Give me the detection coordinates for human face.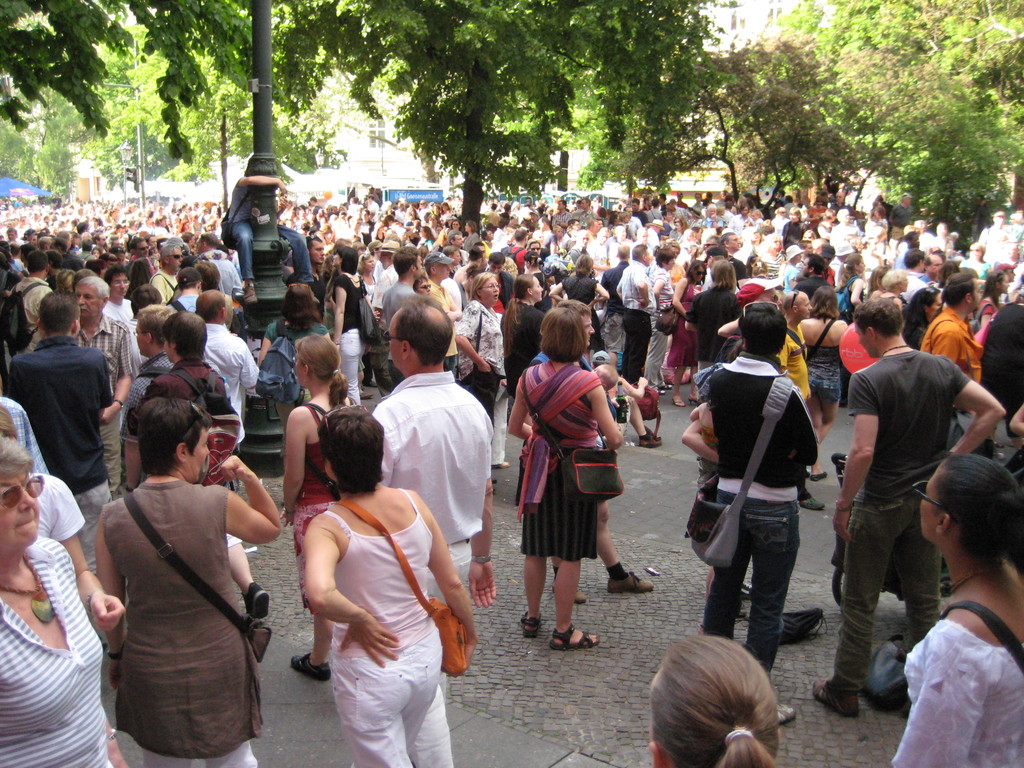
(75, 281, 101, 316).
